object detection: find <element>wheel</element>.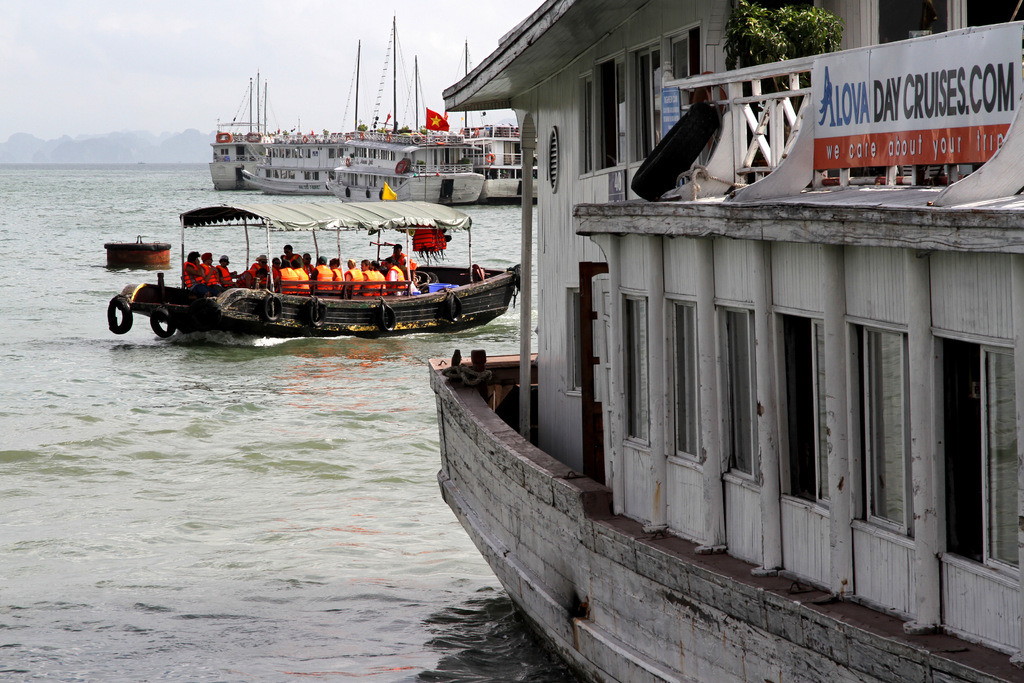
crop(426, 271, 438, 284).
